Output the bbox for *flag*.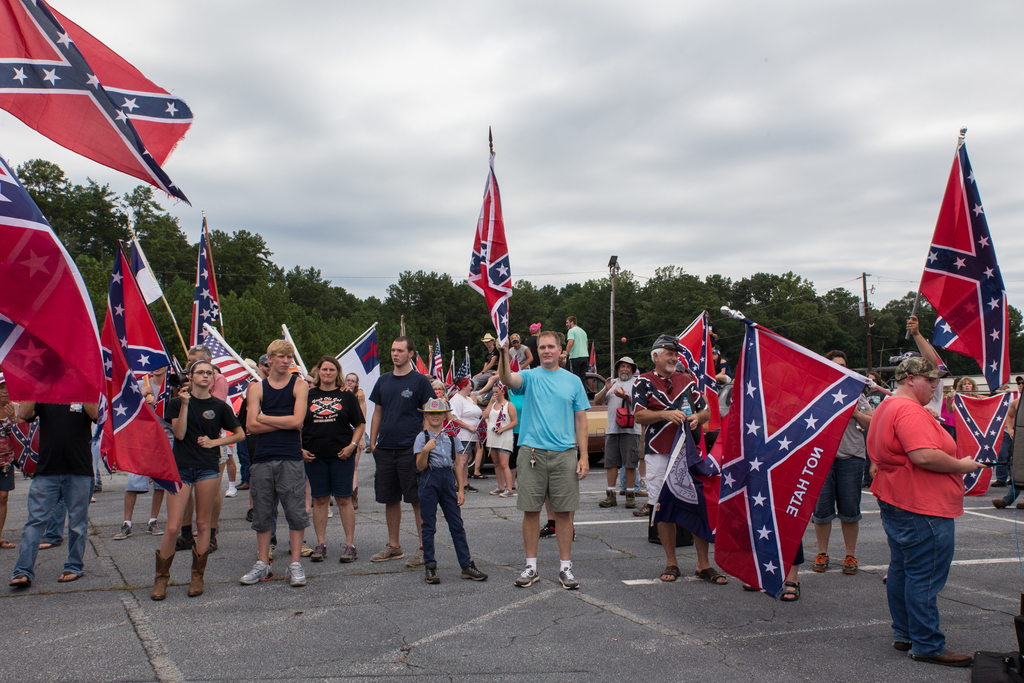
region(415, 350, 432, 378).
